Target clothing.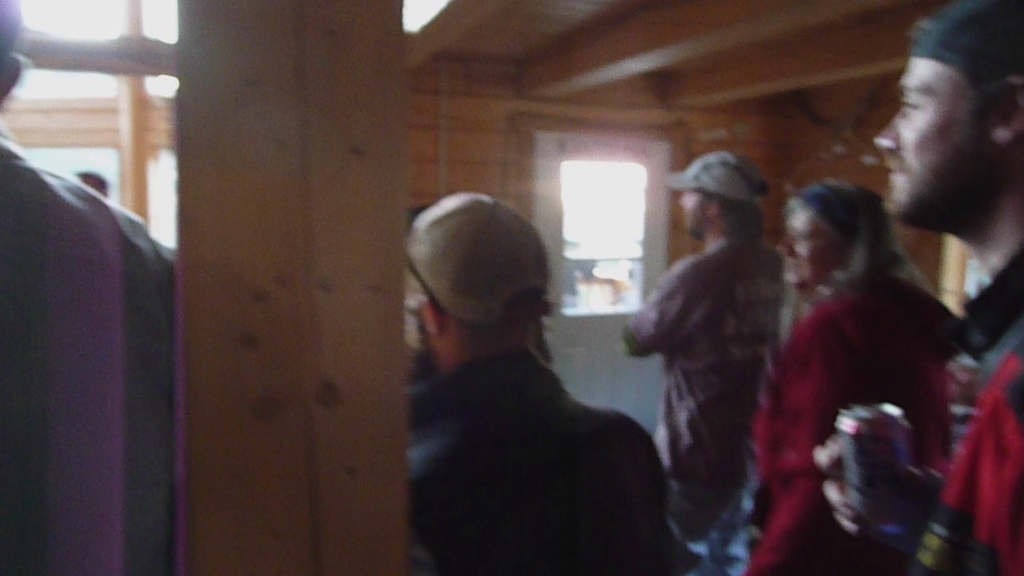
Target region: pyautogui.locateOnScreen(620, 223, 781, 532).
